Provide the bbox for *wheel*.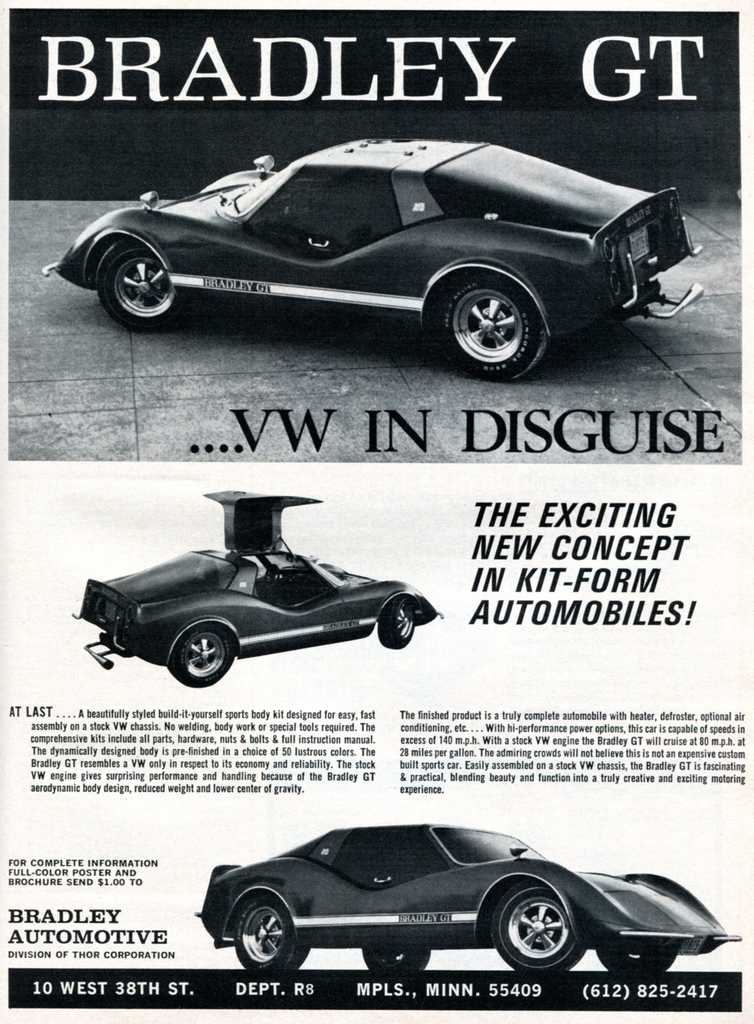
locate(436, 270, 553, 376).
